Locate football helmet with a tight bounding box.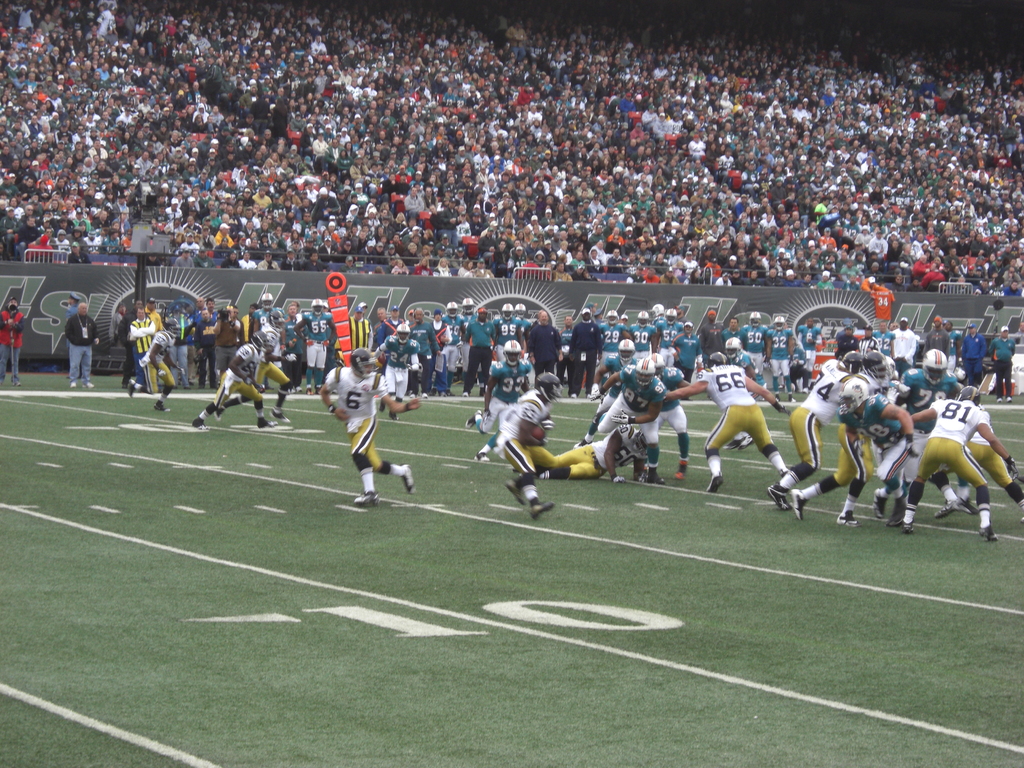
<region>534, 371, 567, 401</region>.
